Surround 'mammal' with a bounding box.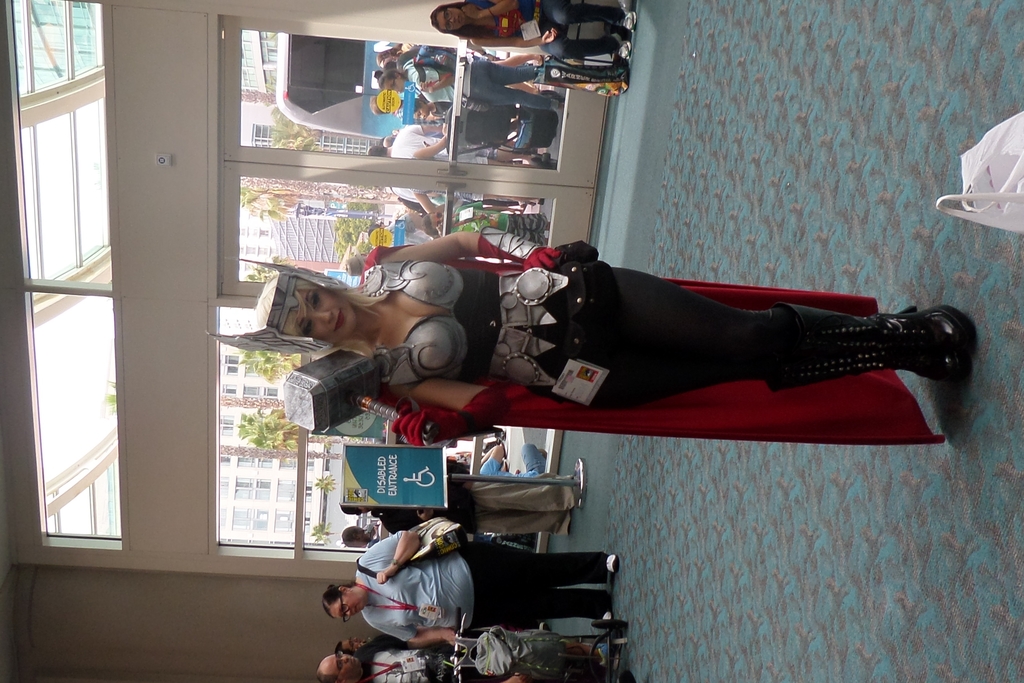
321,530,620,652.
